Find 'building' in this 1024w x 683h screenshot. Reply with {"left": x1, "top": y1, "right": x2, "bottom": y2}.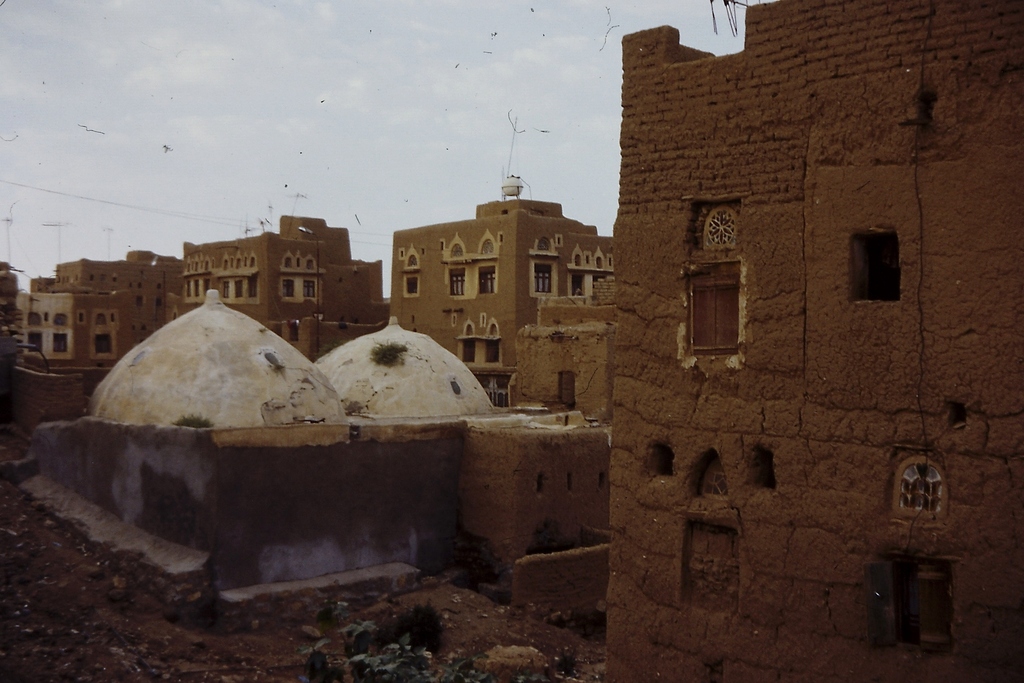
{"left": 52, "top": 251, "right": 184, "bottom": 288}.
